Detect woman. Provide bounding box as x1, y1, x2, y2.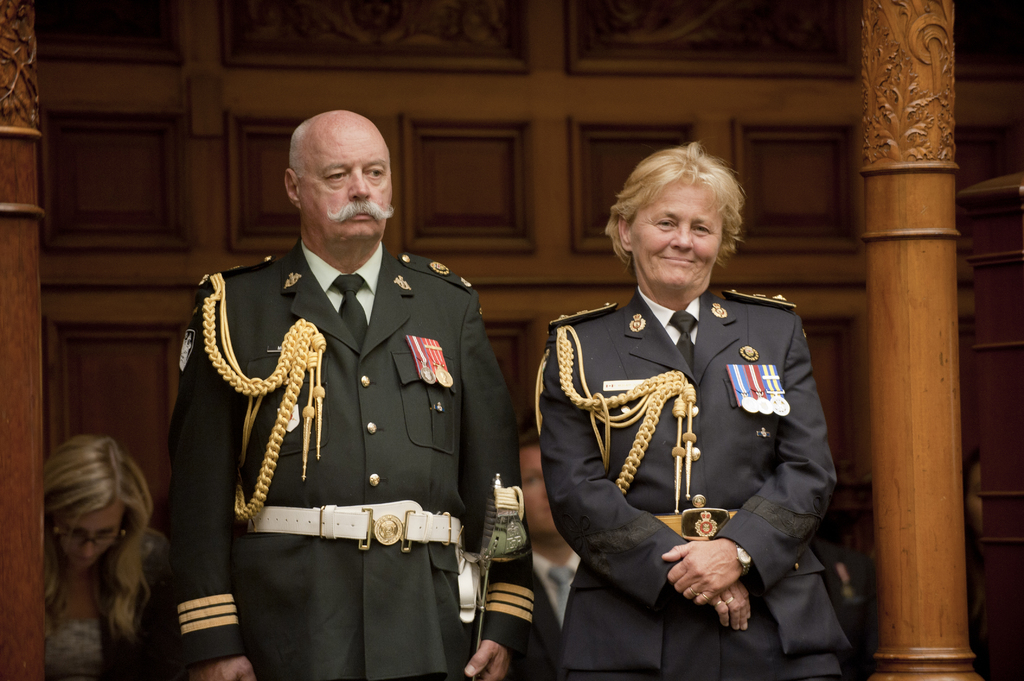
18, 410, 180, 659.
